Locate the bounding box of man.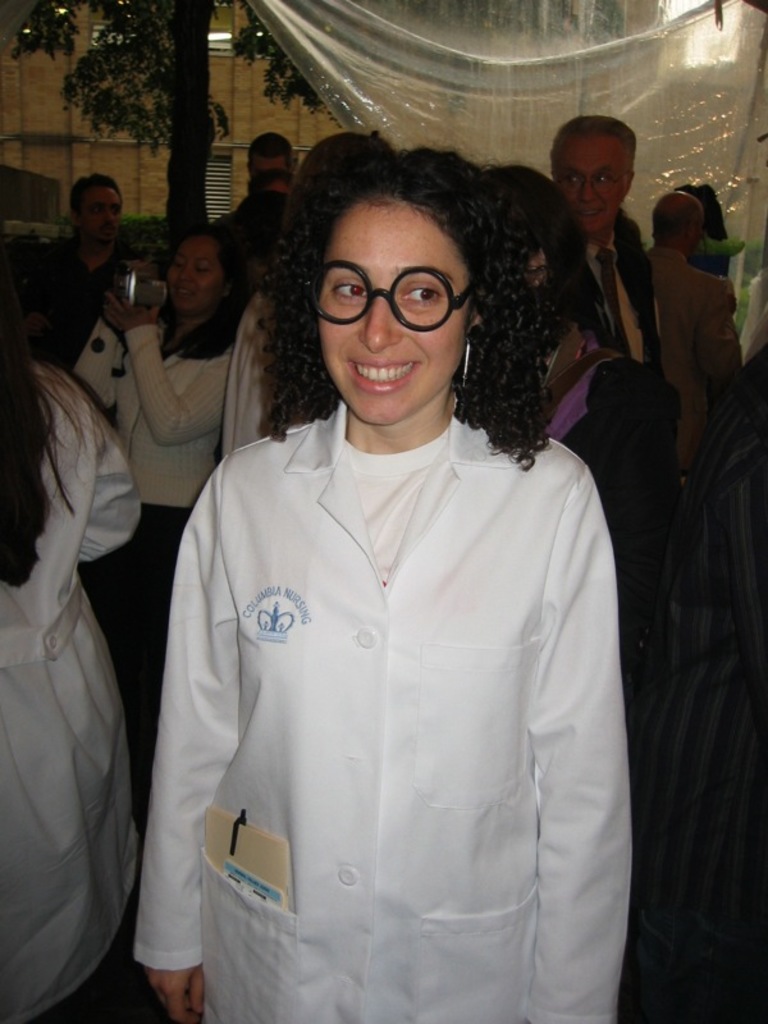
Bounding box: (664,311,767,916).
